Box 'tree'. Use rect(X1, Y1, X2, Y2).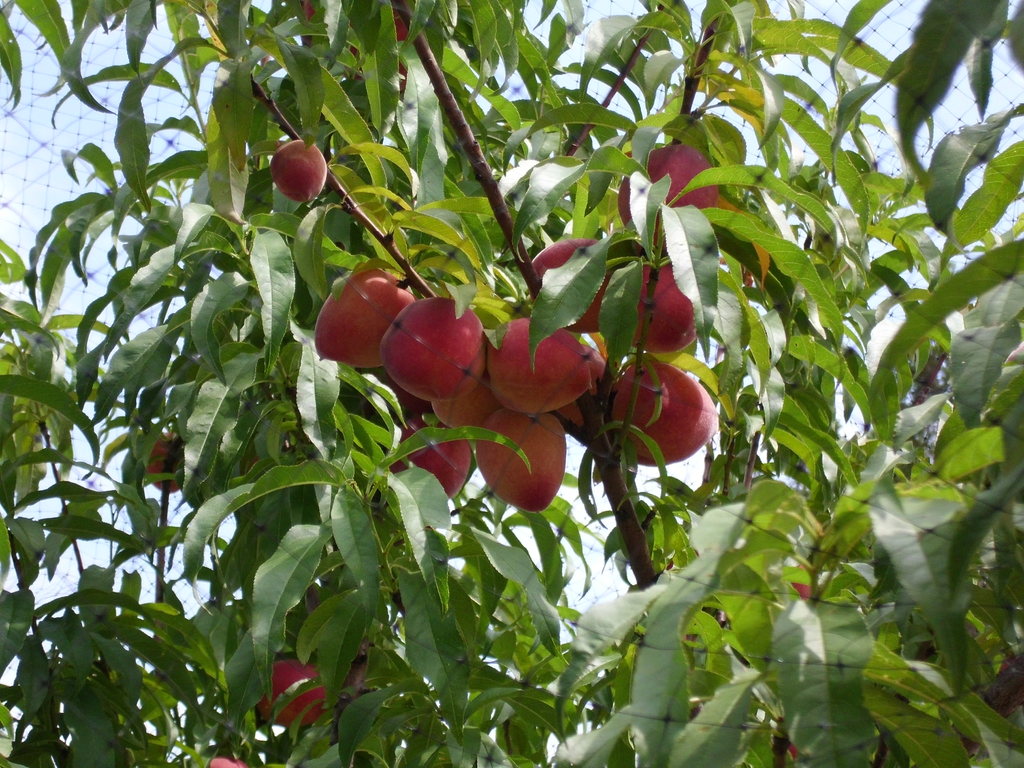
rect(0, 0, 1023, 767).
